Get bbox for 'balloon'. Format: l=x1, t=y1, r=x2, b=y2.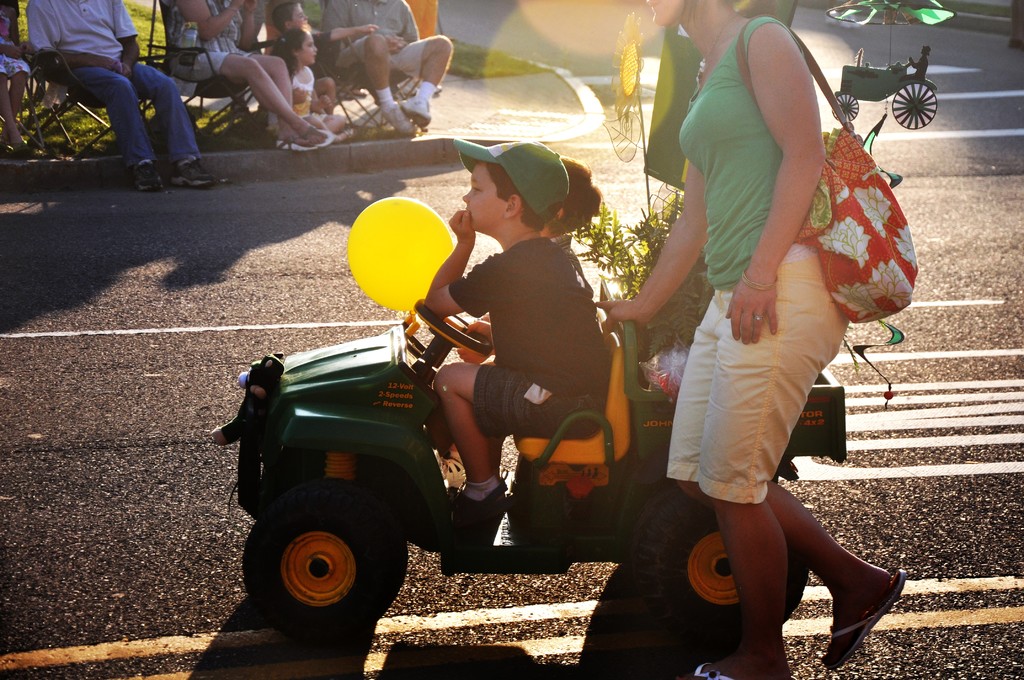
l=345, t=198, r=456, b=311.
